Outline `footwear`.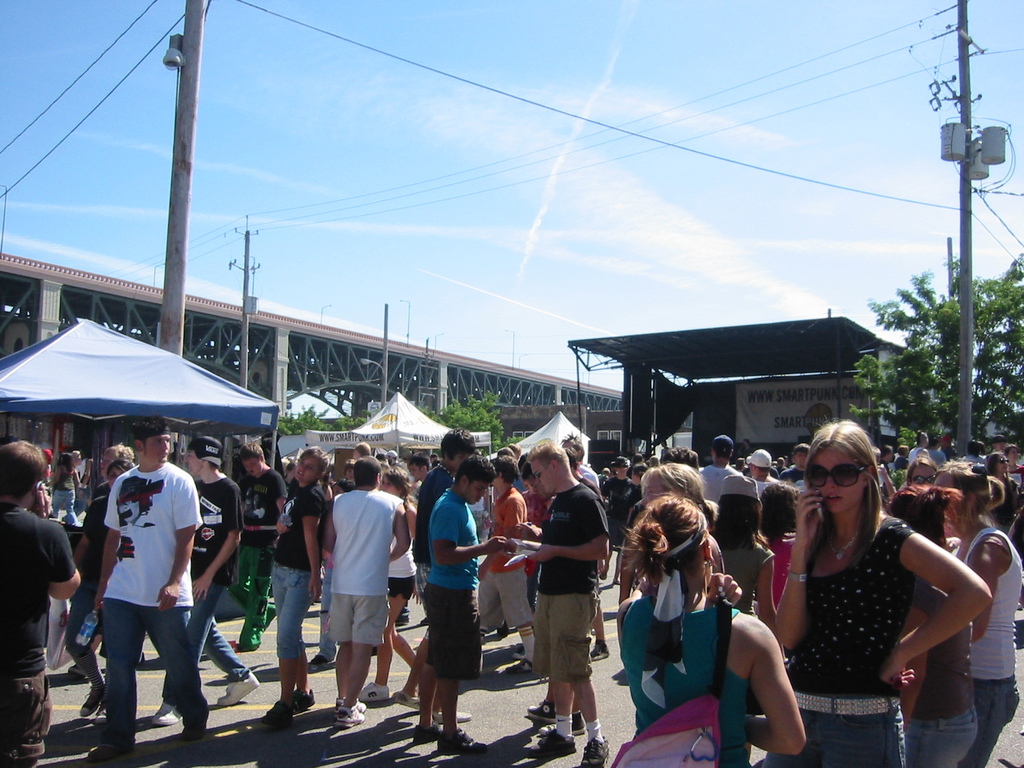
Outline: bbox=[580, 740, 611, 767].
